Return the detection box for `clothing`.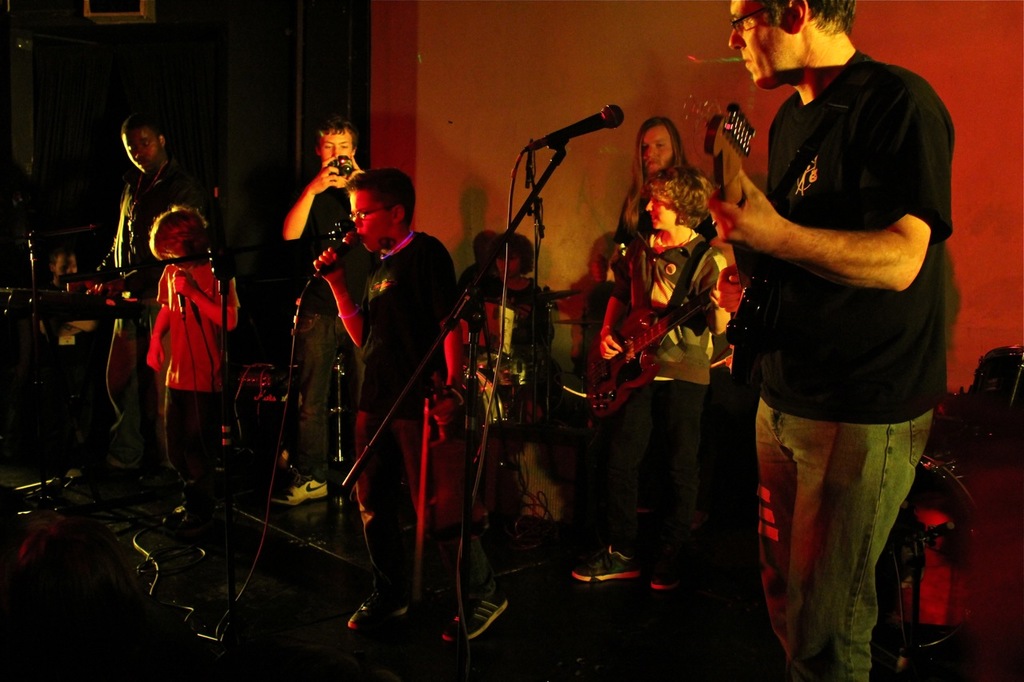
Rect(618, 183, 720, 244).
